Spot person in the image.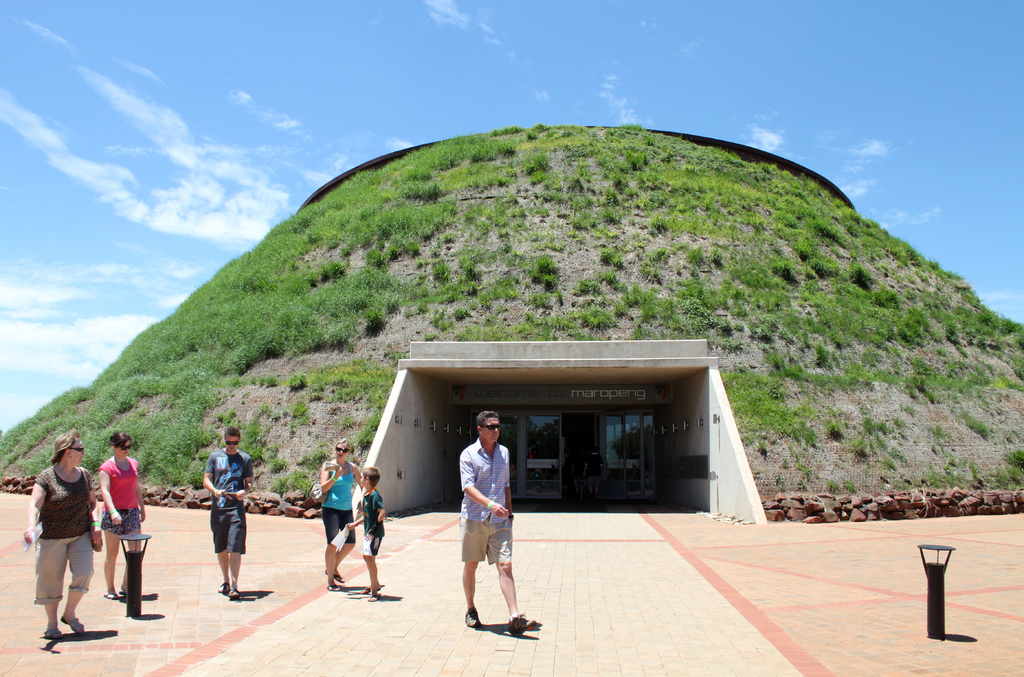
person found at 313, 437, 364, 589.
